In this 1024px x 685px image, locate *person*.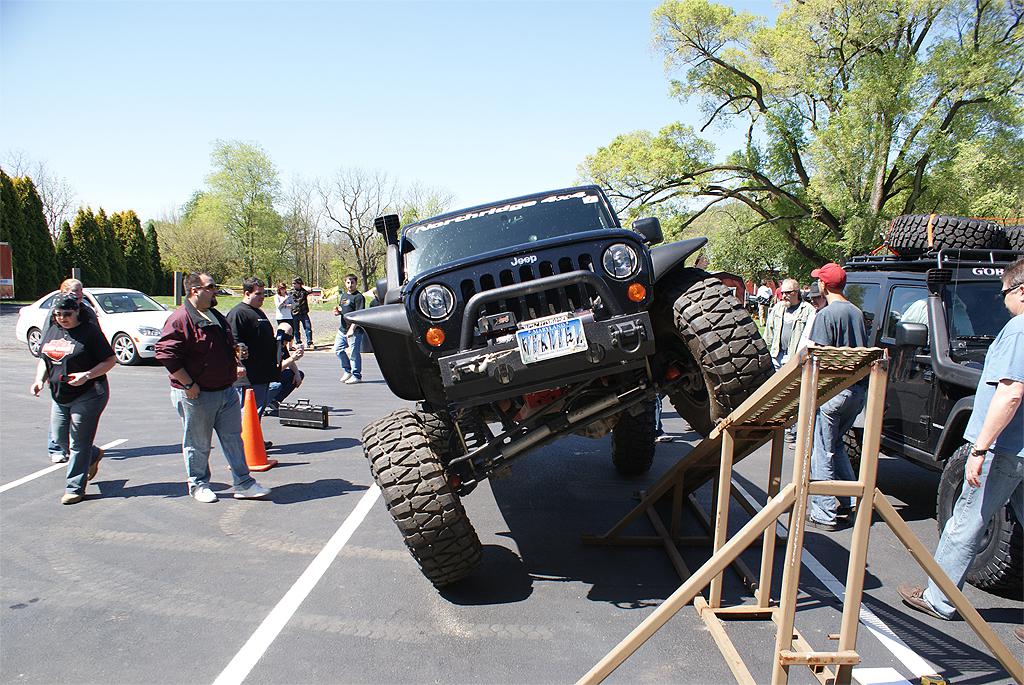
Bounding box: <bbox>761, 276, 817, 451</bbox>.
